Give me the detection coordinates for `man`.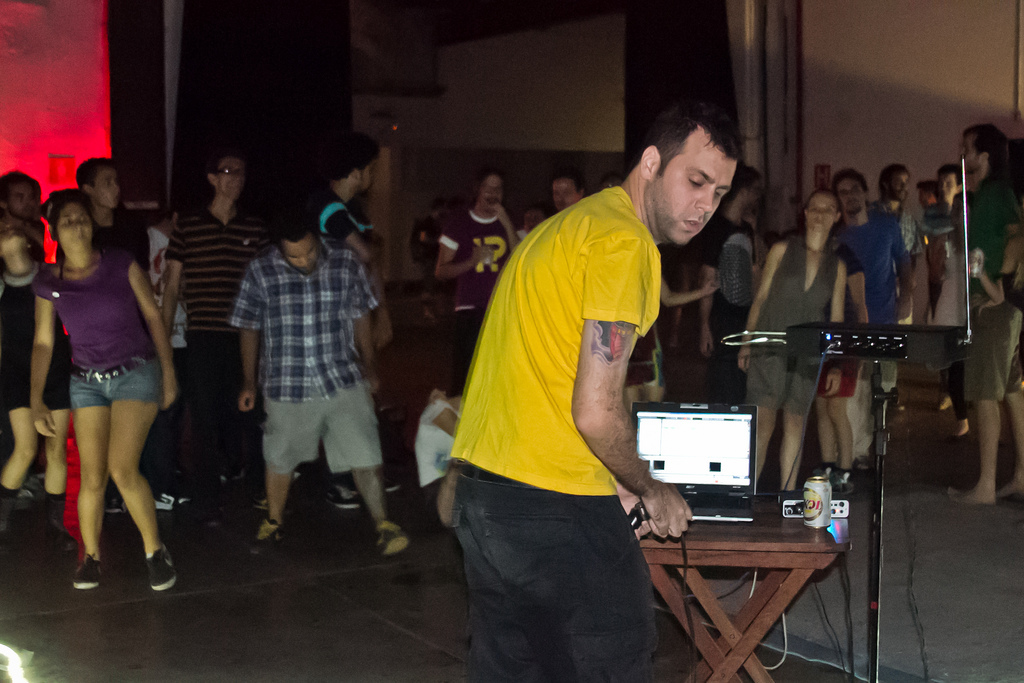
x1=313 y1=135 x2=404 y2=509.
